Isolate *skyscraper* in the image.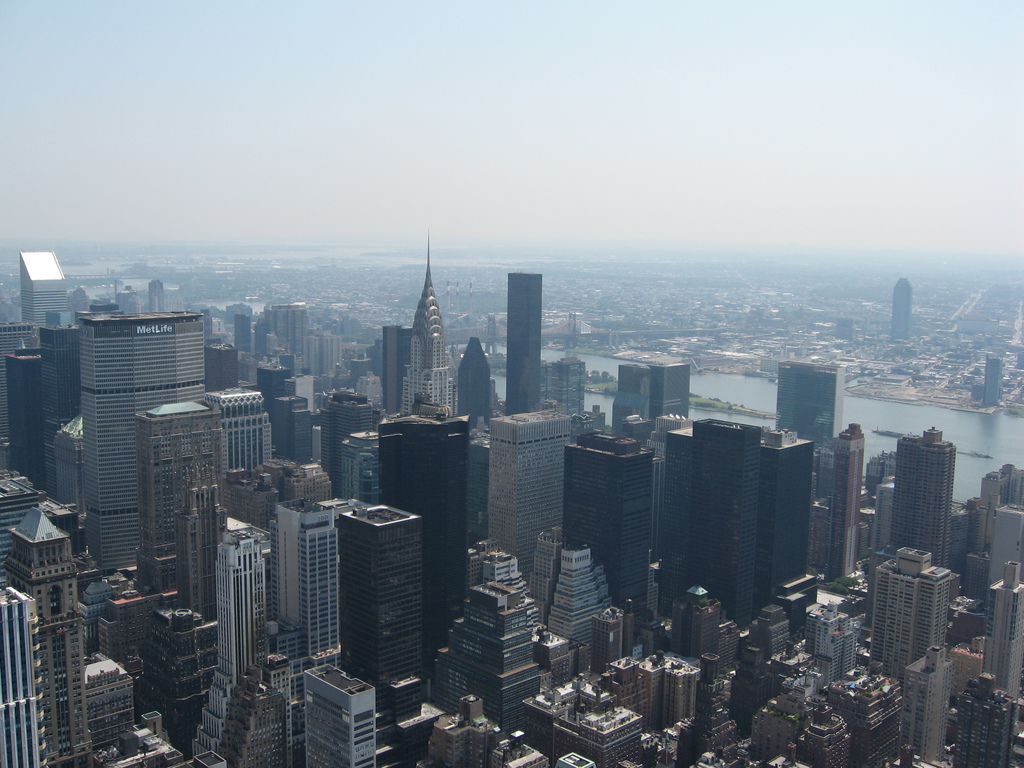
Isolated region: BBox(996, 561, 1023, 724).
